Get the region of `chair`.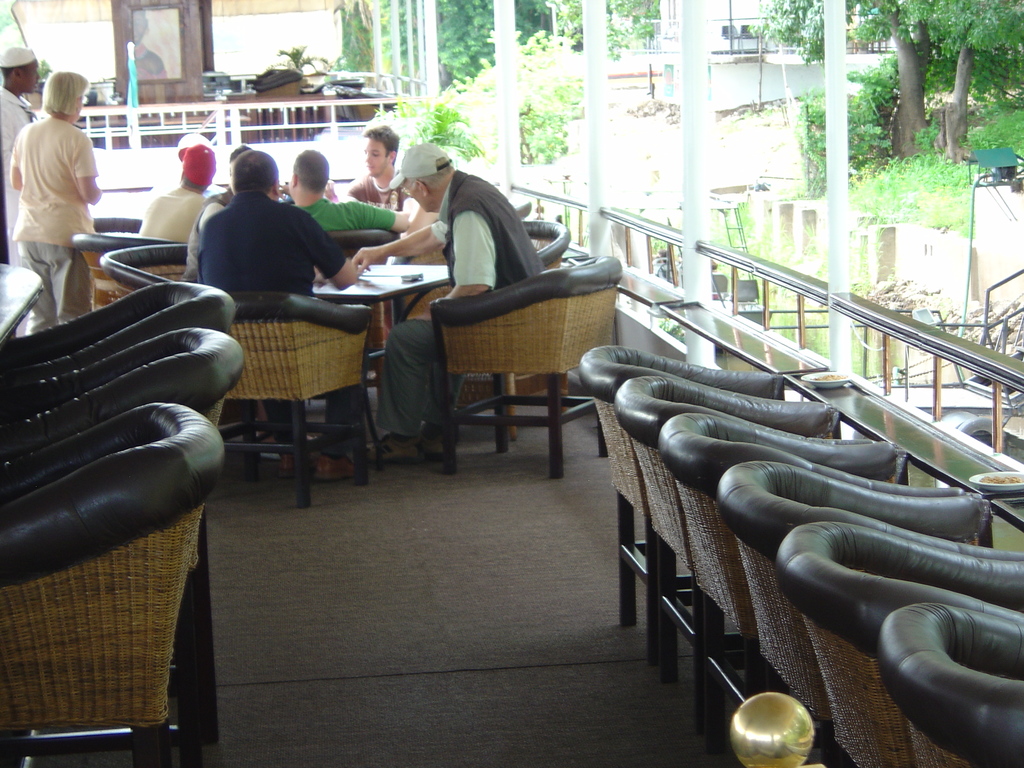
<bbox>873, 598, 1023, 767</bbox>.
